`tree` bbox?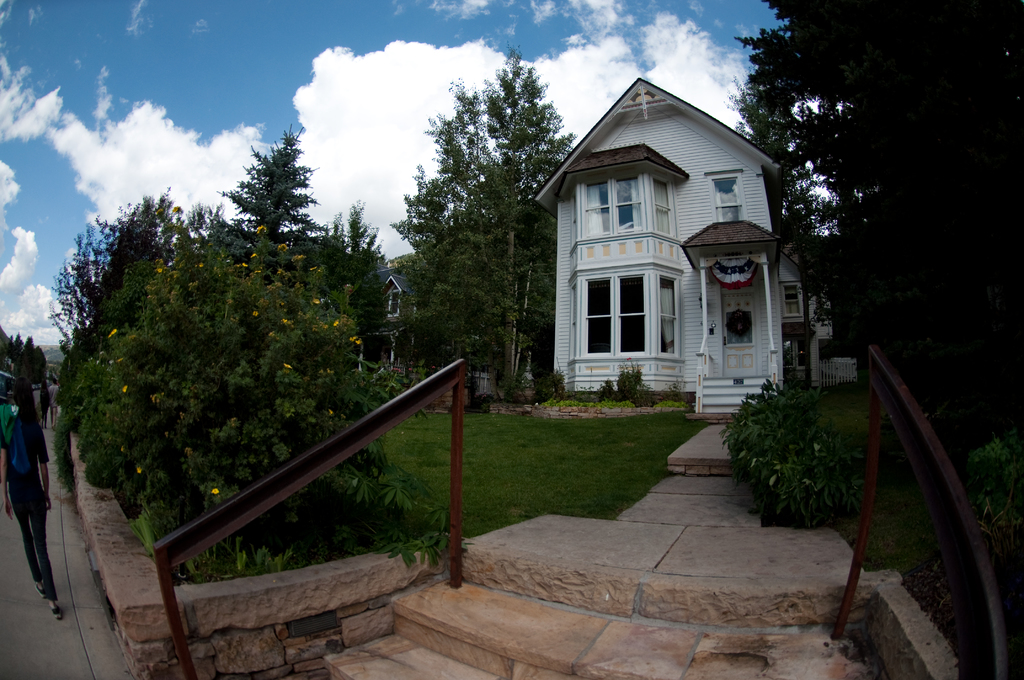
[218, 127, 322, 262]
